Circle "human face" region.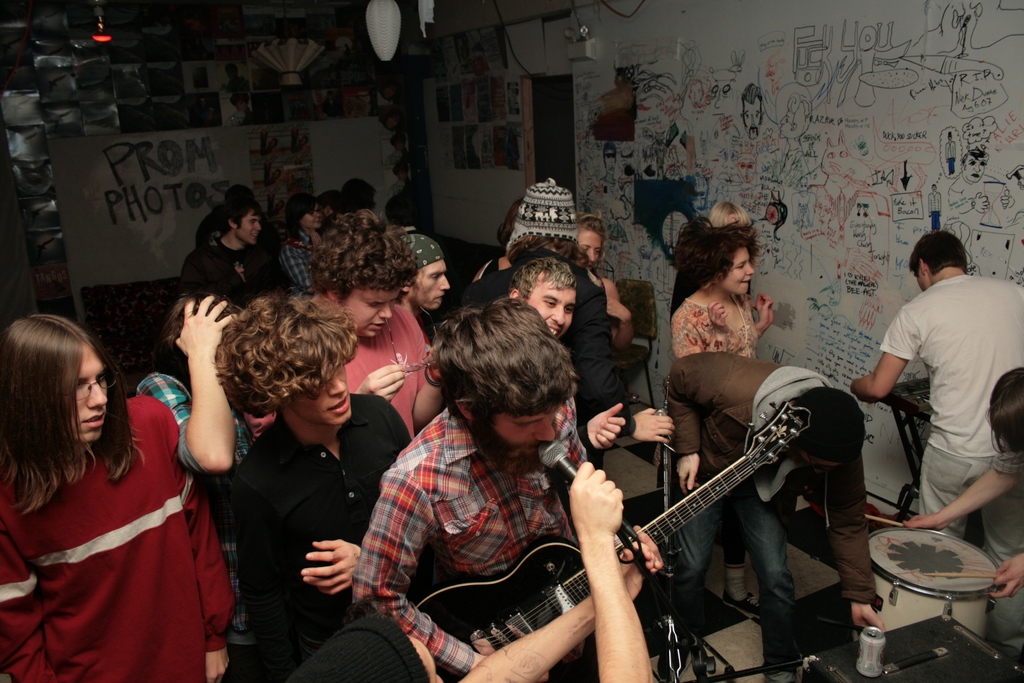
Region: x1=415, y1=261, x2=449, y2=310.
